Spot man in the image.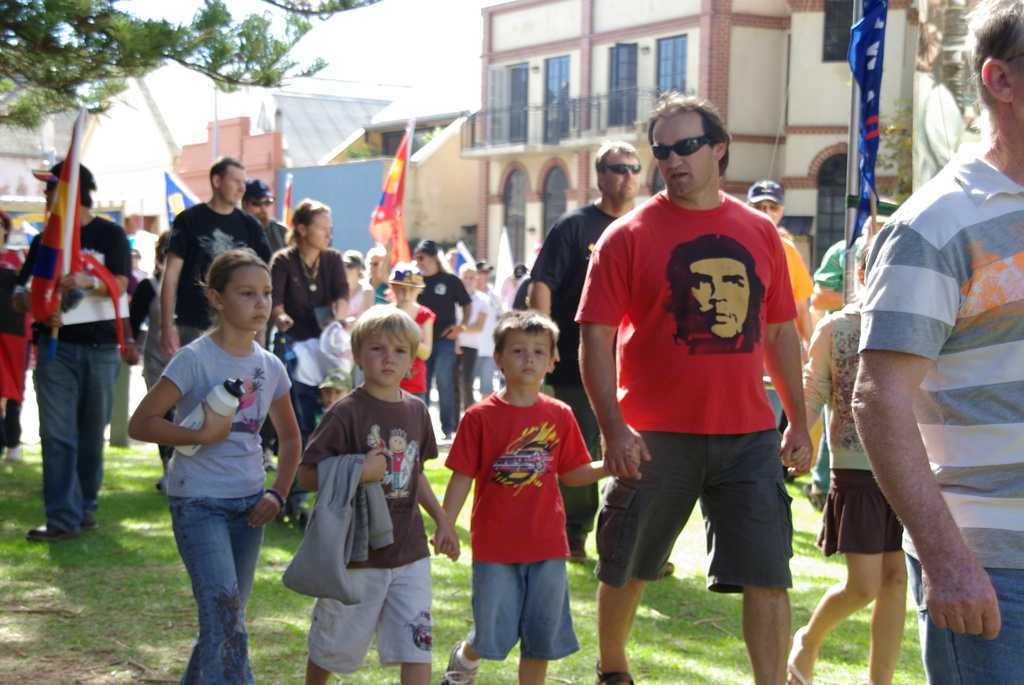
man found at [845, 0, 1023, 684].
